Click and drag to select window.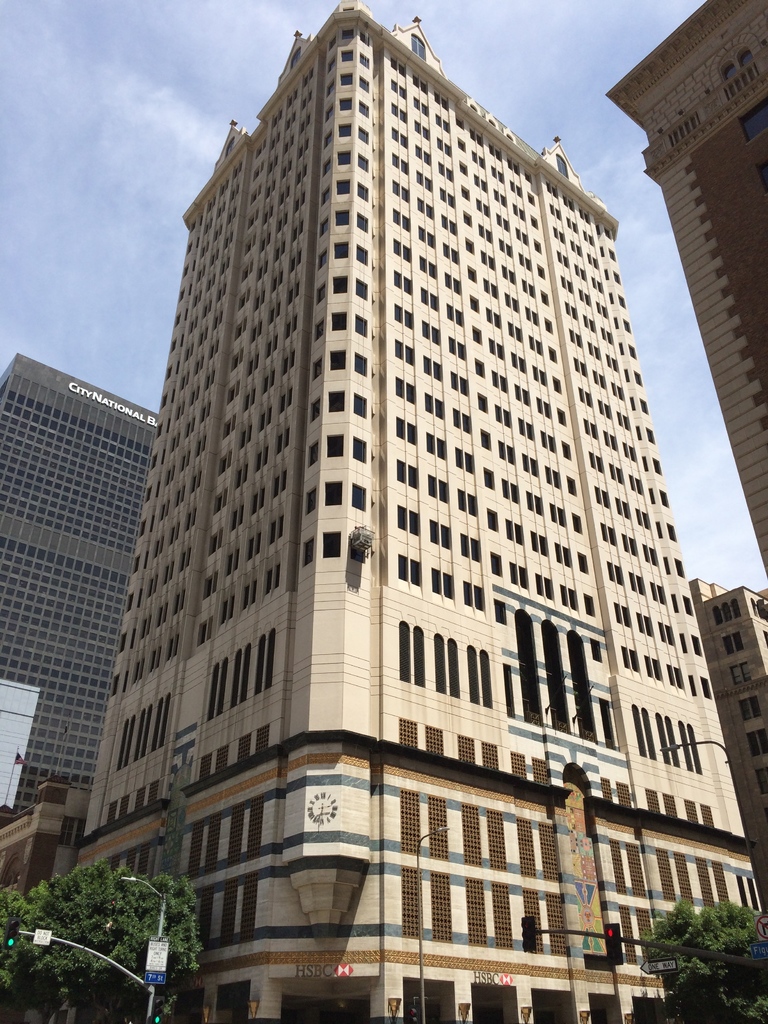
Selection: region(355, 316, 367, 340).
